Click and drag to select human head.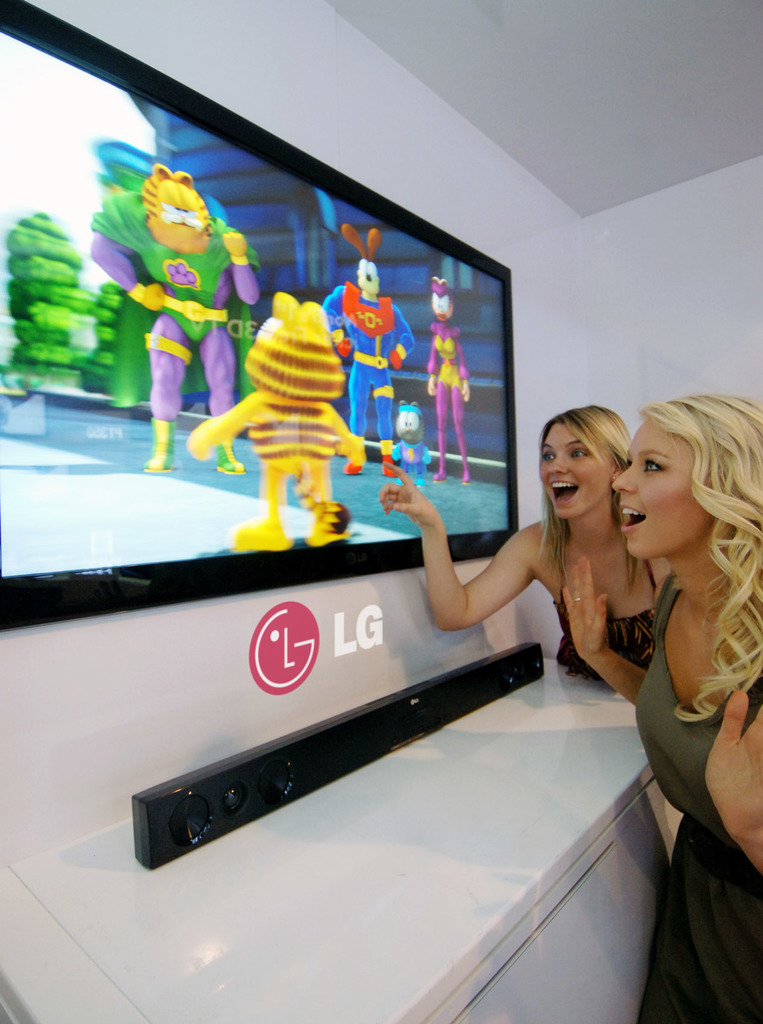
Selection: 627,388,751,574.
